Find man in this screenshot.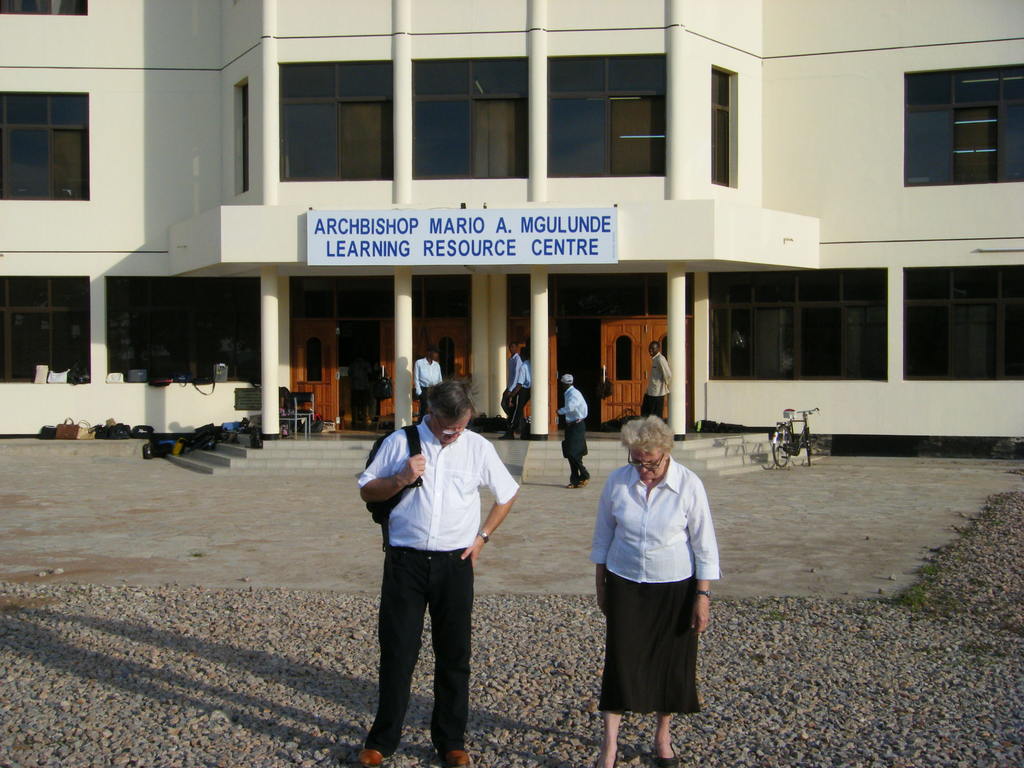
The bounding box for man is 508/344/536/442.
